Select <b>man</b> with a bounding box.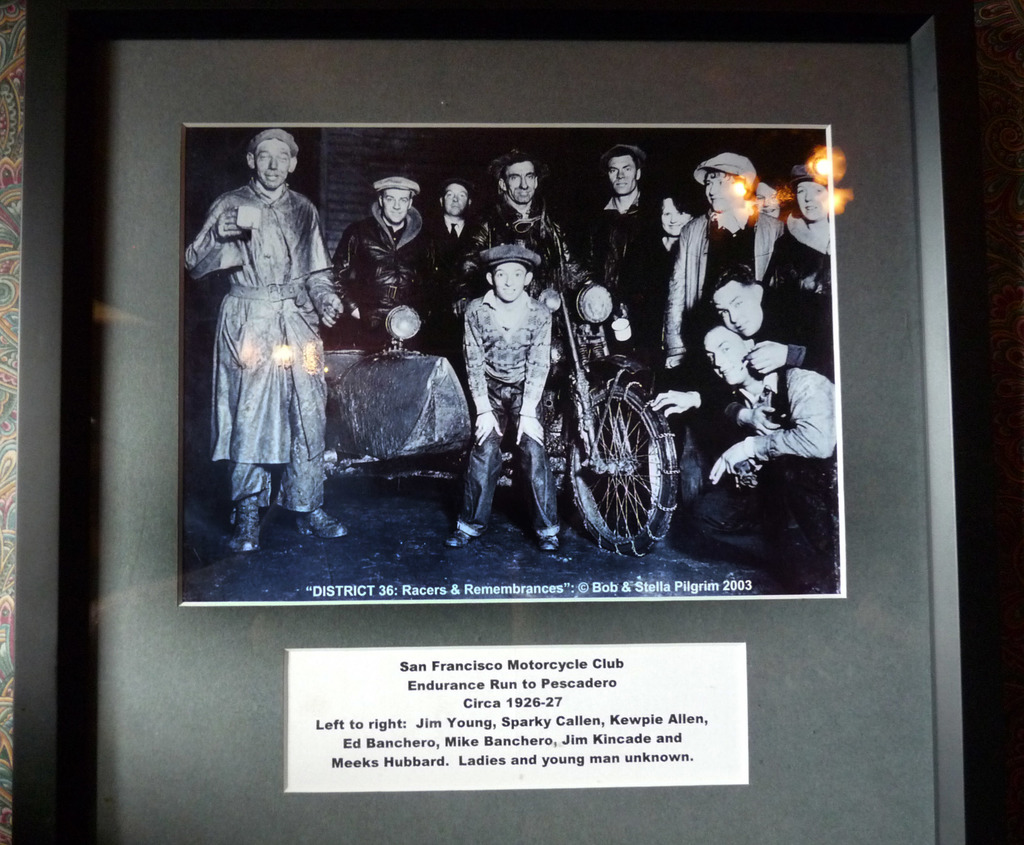
Rect(456, 143, 607, 297).
